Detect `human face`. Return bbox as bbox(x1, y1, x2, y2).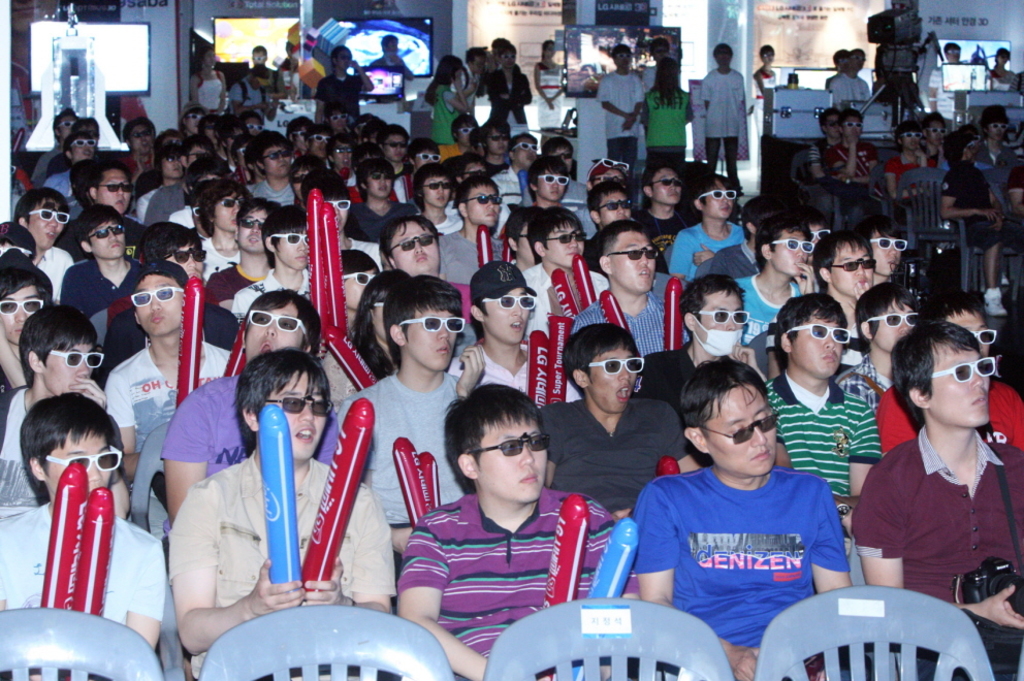
bbox(245, 302, 306, 362).
